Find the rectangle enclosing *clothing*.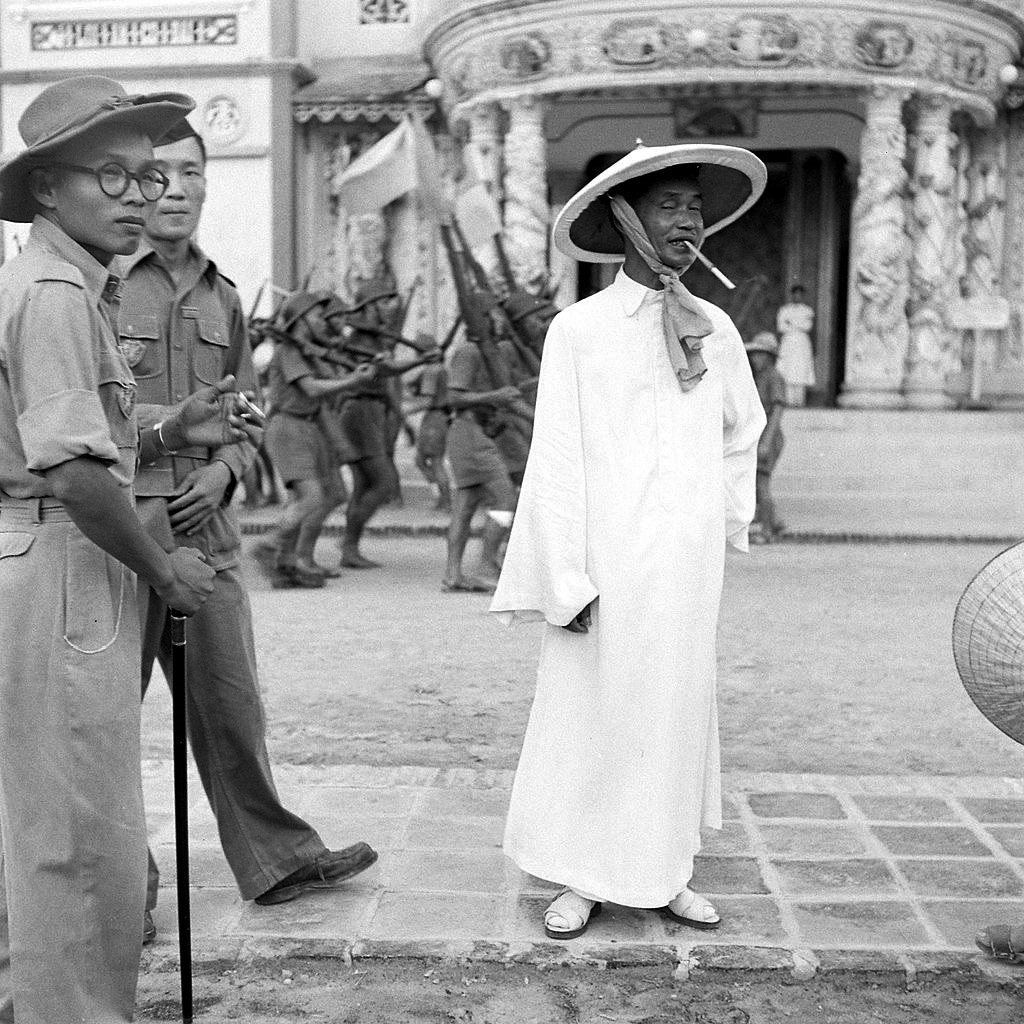
bbox=[0, 202, 162, 1023].
